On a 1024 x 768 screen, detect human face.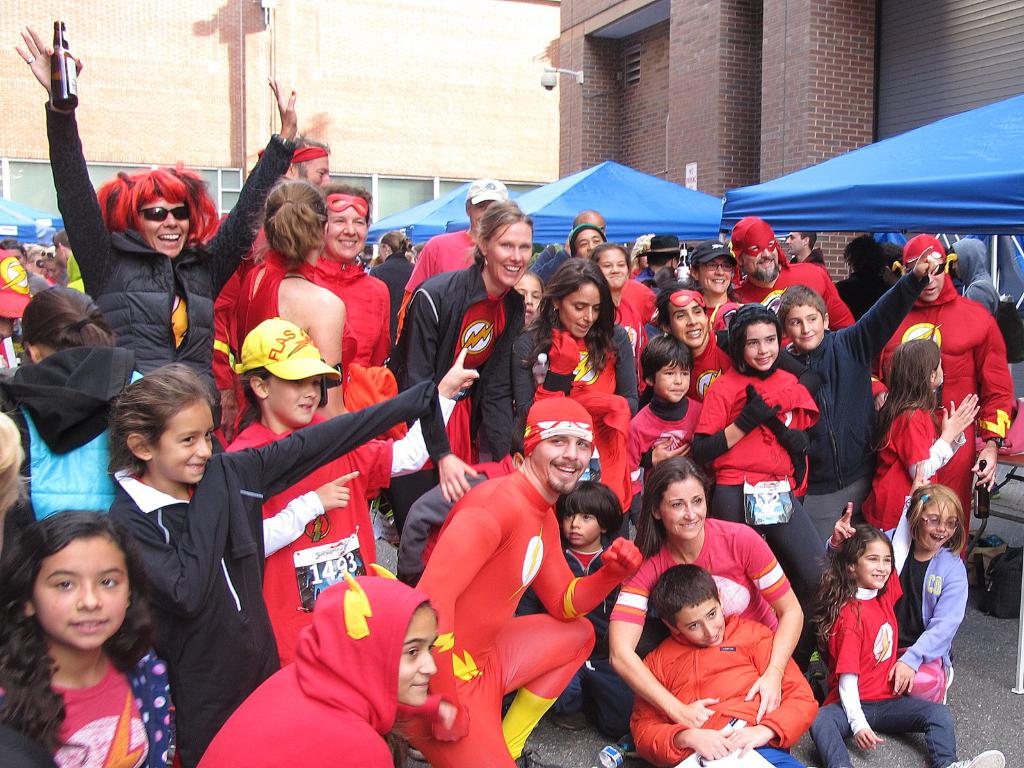
[x1=143, y1=198, x2=189, y2=255].
